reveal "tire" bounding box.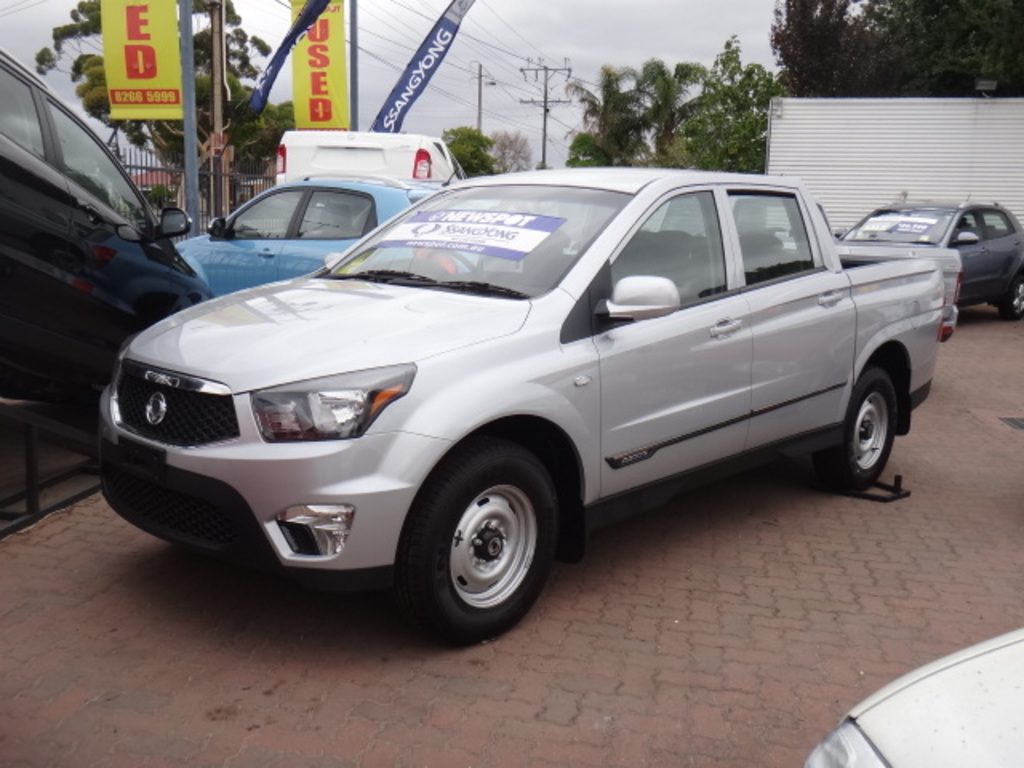
Revealed: [left=400, top=442, right=566, bottom=638].
